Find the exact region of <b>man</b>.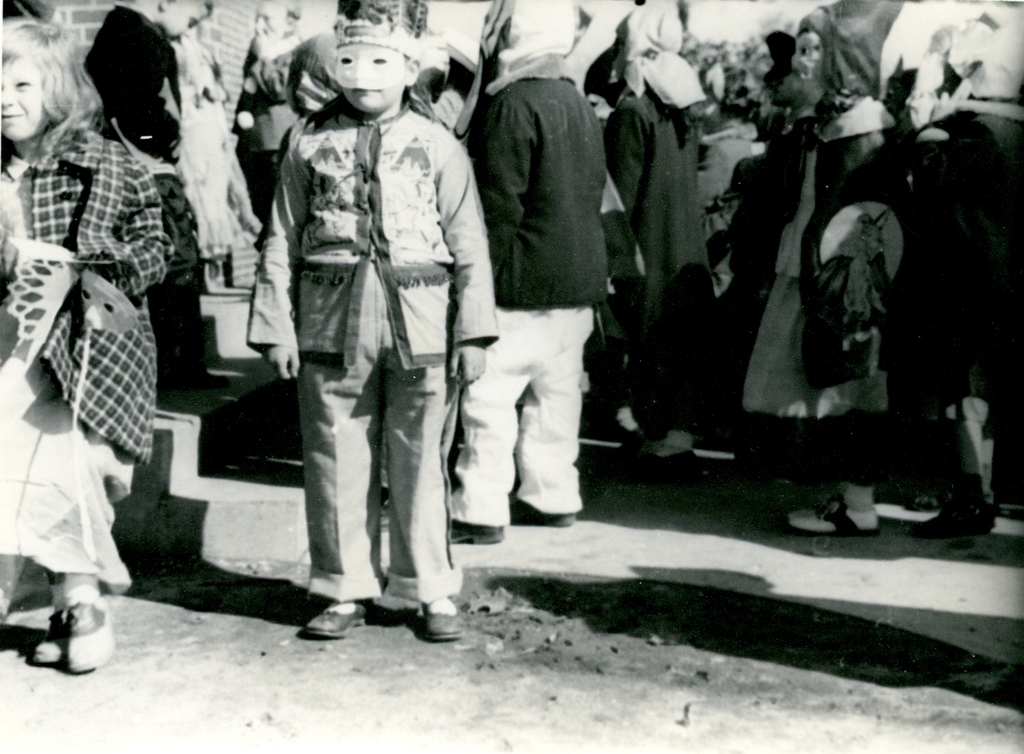
Exact region: crop(745, 0, 909, 540).
